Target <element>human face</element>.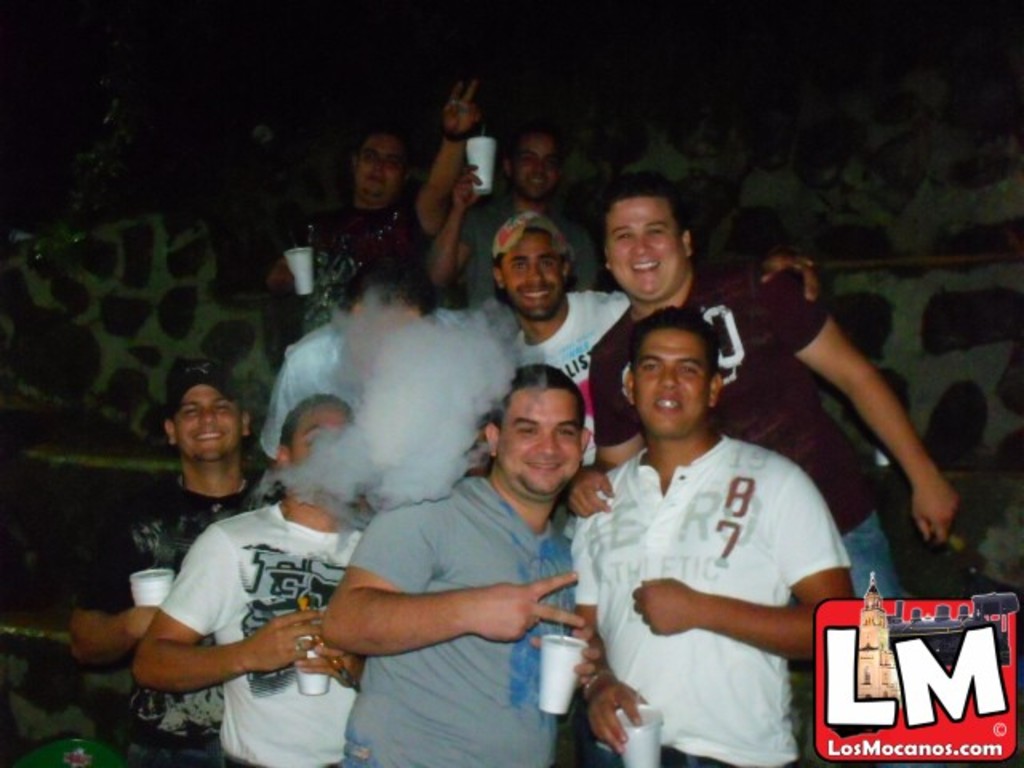
Target region: box(170, 381, 243, 456).
